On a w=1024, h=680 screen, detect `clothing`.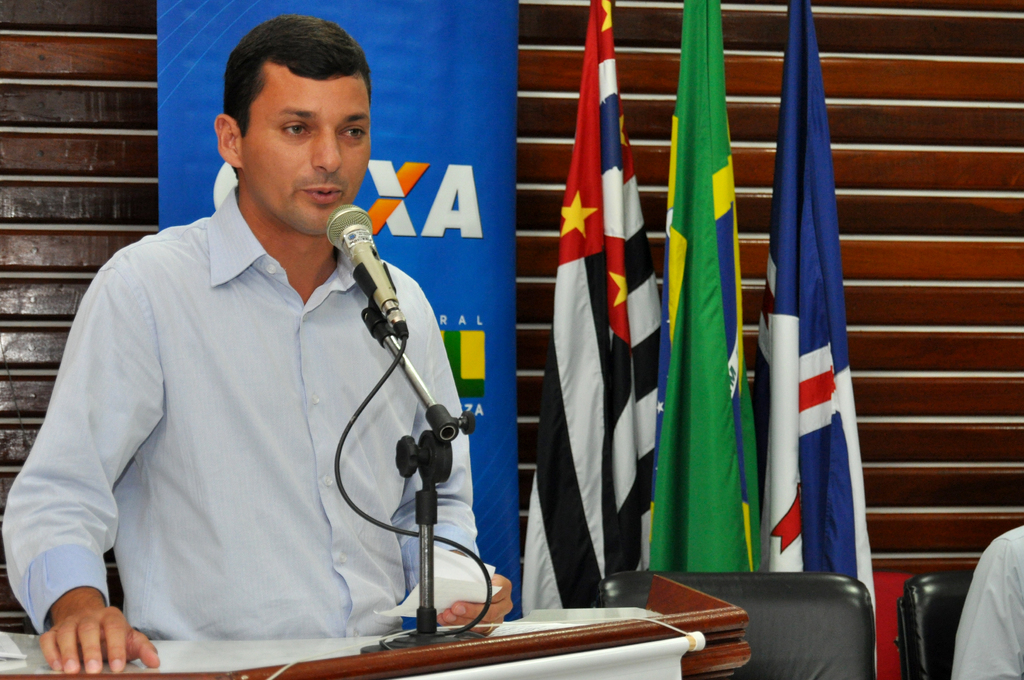
l=950, t=522, r=1023, b=679.
